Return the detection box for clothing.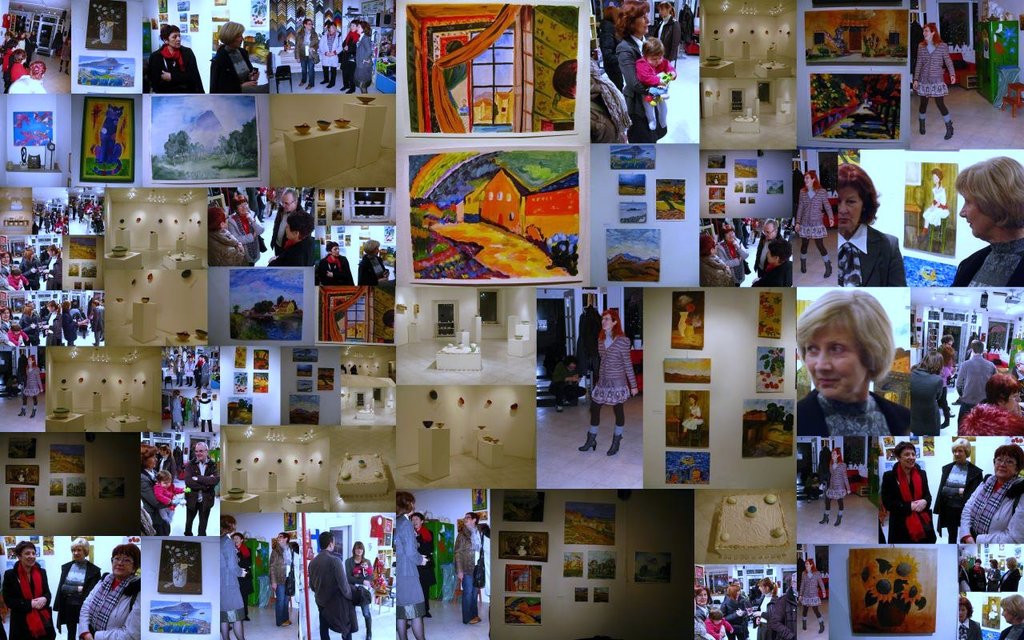
box=[929, 458, 986, 538].
